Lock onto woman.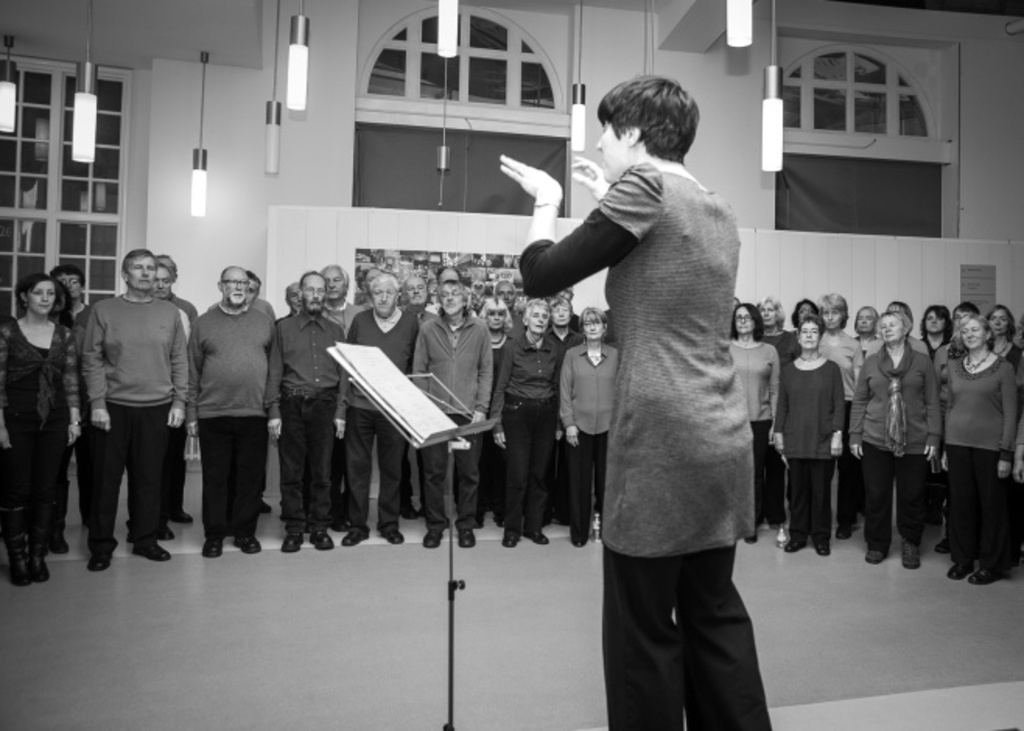
Locked: left=728, top=302, right=780, bottom=544.
